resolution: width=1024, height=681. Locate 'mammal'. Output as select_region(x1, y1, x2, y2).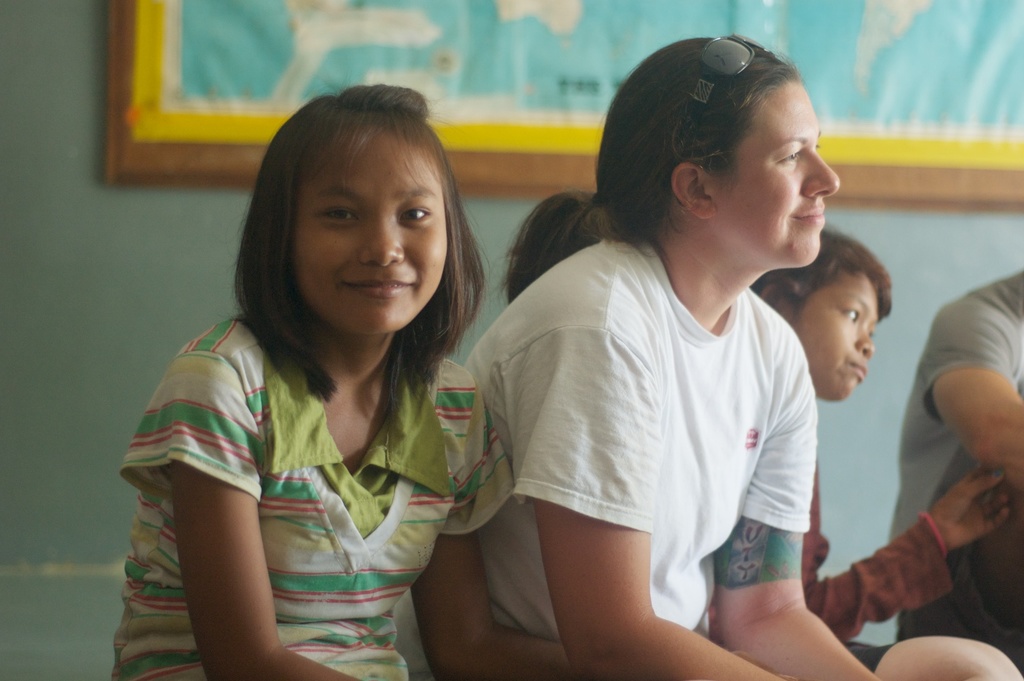
select_region(460, 49, 921, 680).
